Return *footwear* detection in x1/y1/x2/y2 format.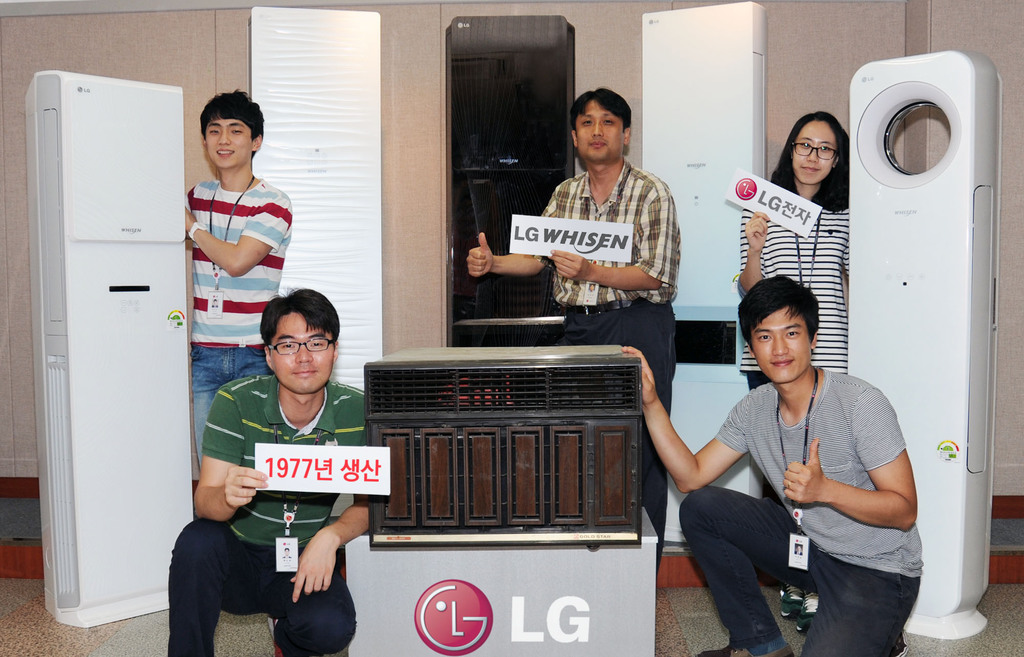
796/594/820/641.
